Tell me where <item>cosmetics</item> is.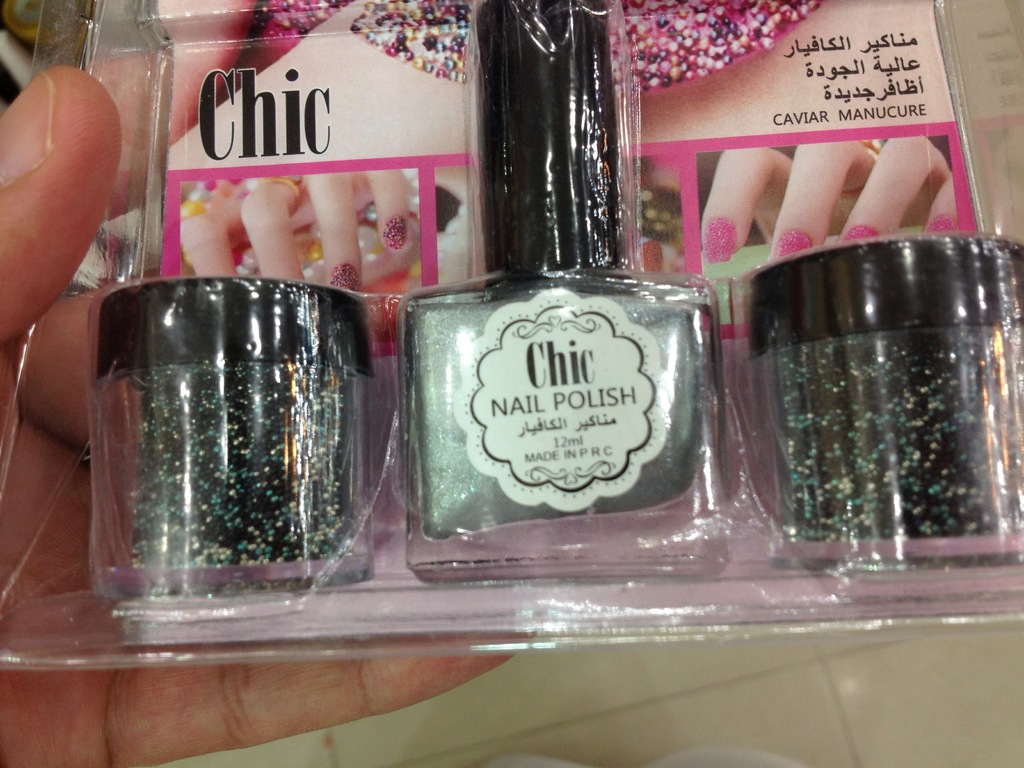
<item>cosmetics</item> is at detection(84, 269, 376, 596).
